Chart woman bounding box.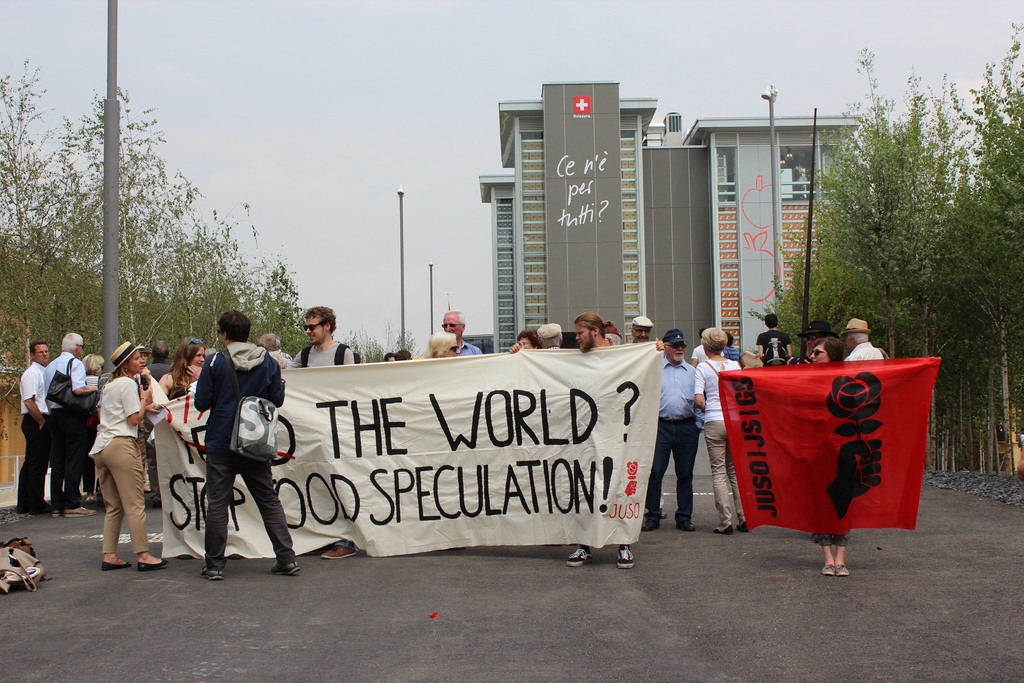
Charted: bbox=(156, 341, 207, 409).
